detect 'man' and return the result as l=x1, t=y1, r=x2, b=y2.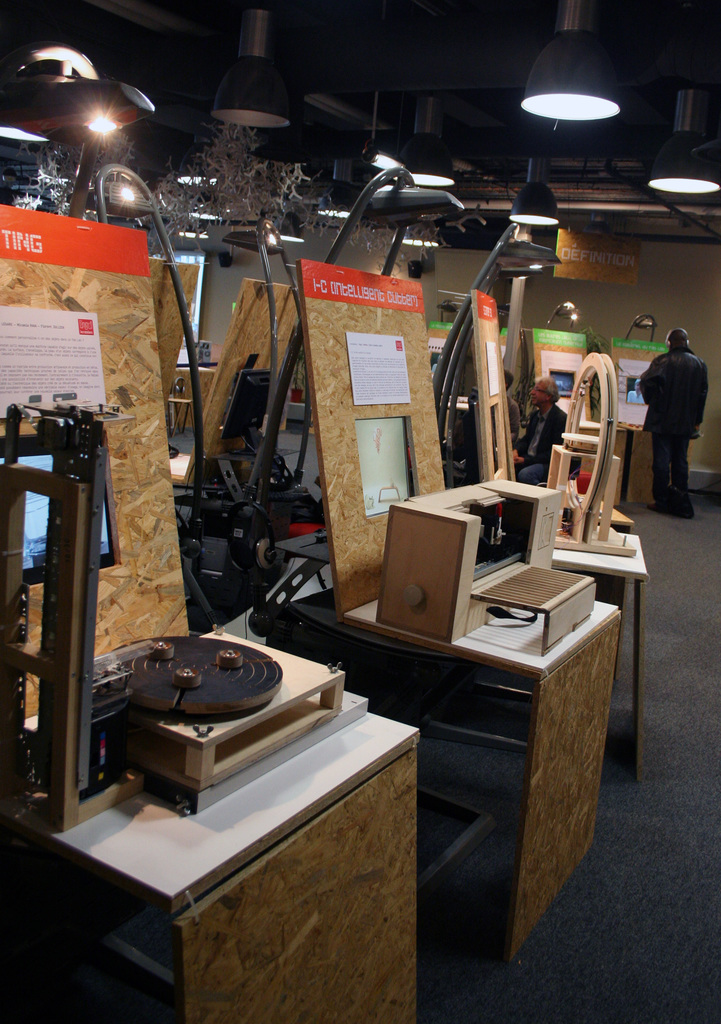
l=506, t=370, r=521, b=446.
